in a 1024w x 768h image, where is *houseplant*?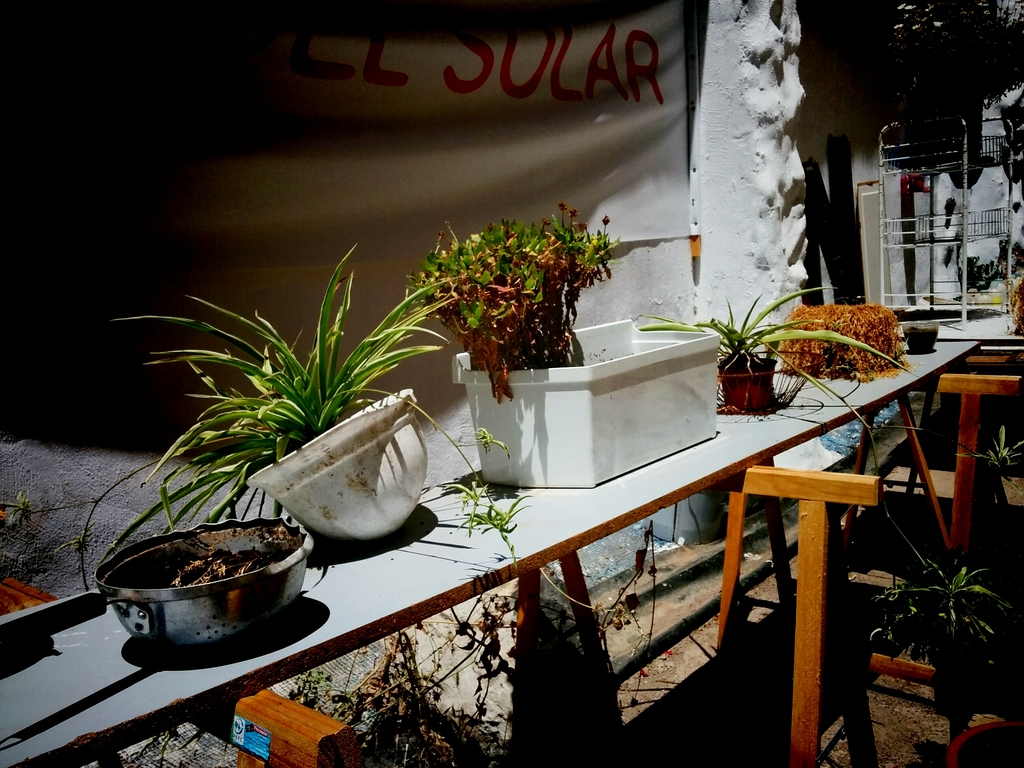
select_region(93, 520, 308, 659).
